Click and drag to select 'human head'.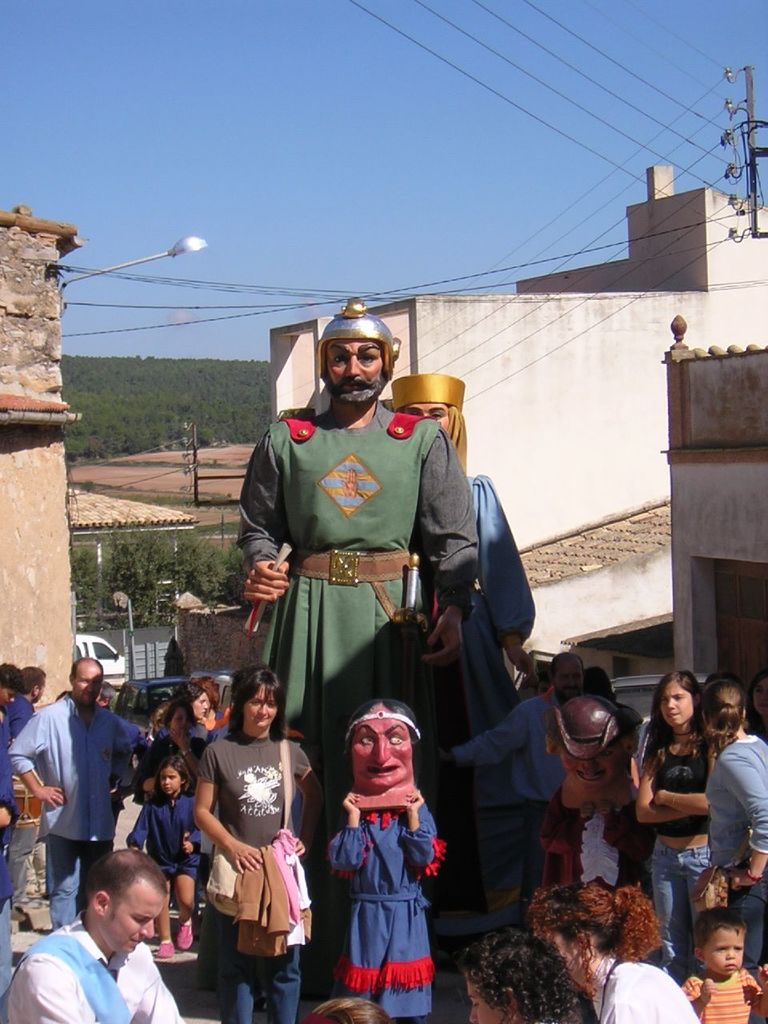
Selection: [234,666,286,744].
